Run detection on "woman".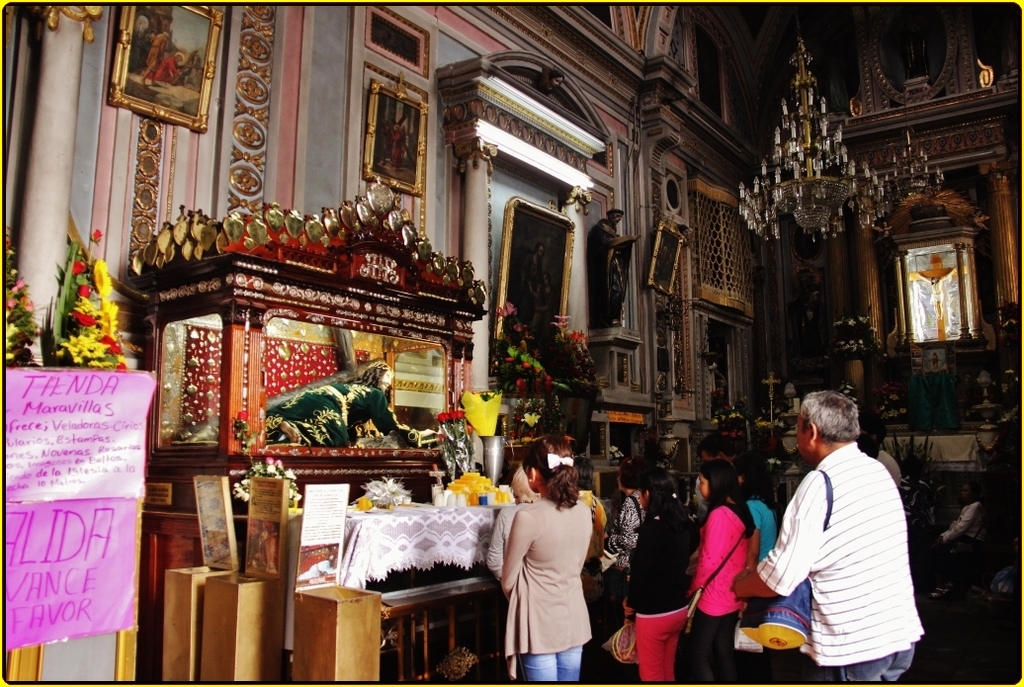
Result: <bbox>676, 446, 772, 686</bbox>.
